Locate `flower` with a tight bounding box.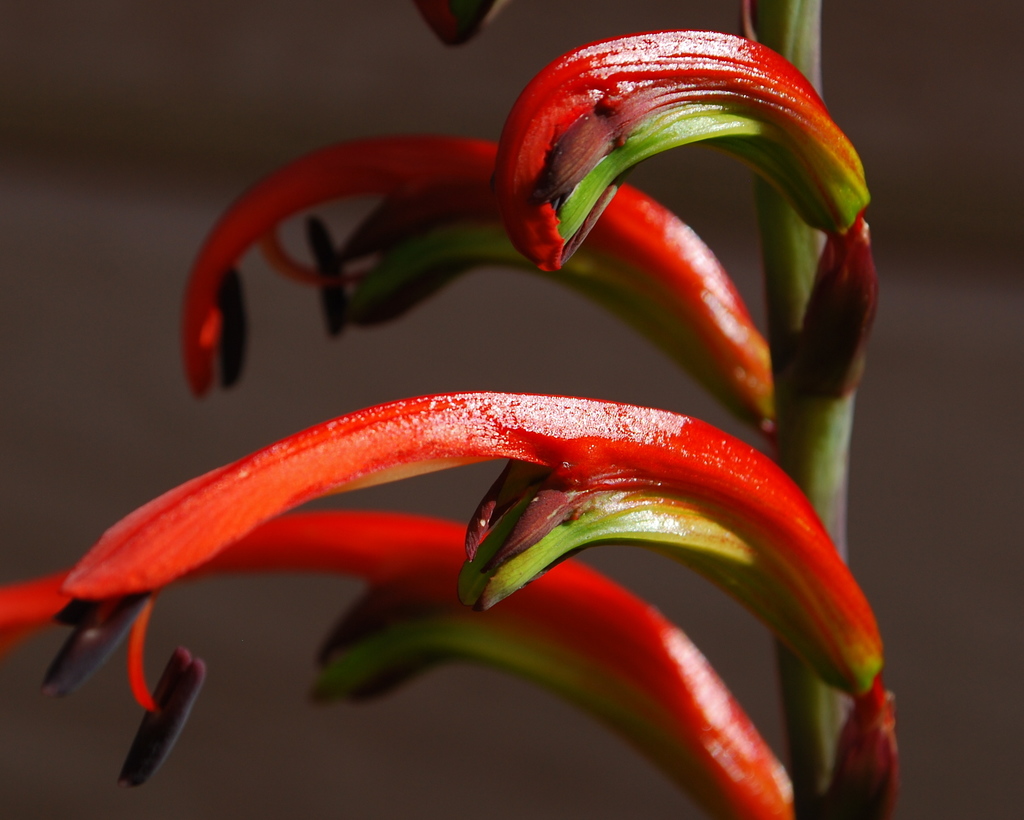
<bbox>185, 140, 786, 448</bbox>.
